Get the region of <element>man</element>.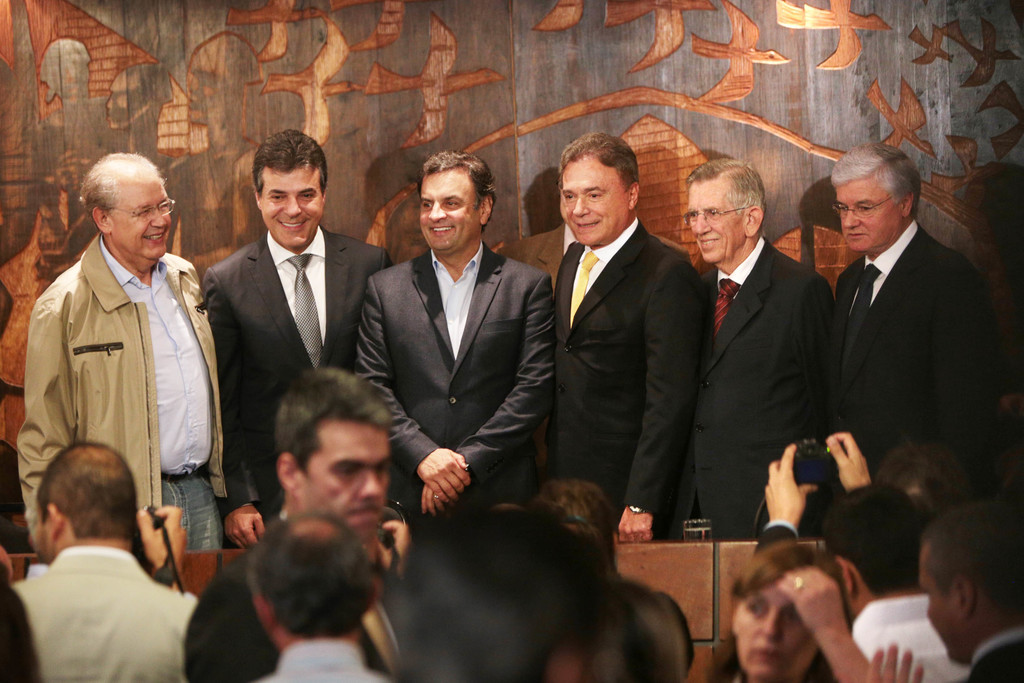
662/156/832/543.
